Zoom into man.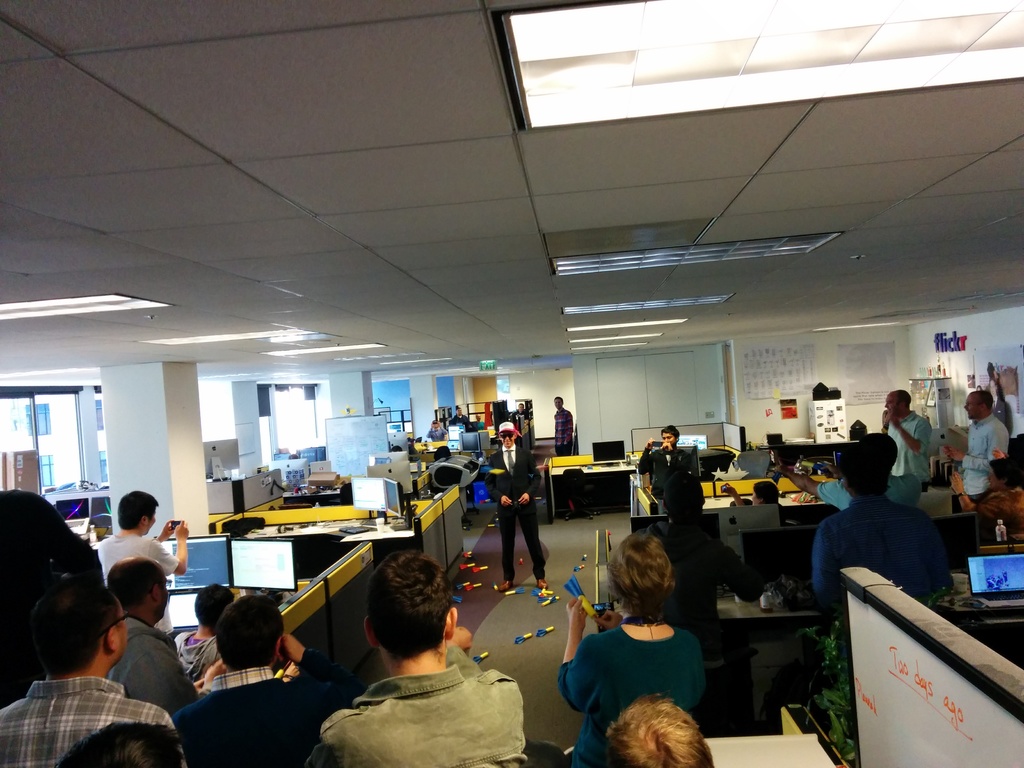
Zoom target: l=103, t=557, r=236, b=752.
